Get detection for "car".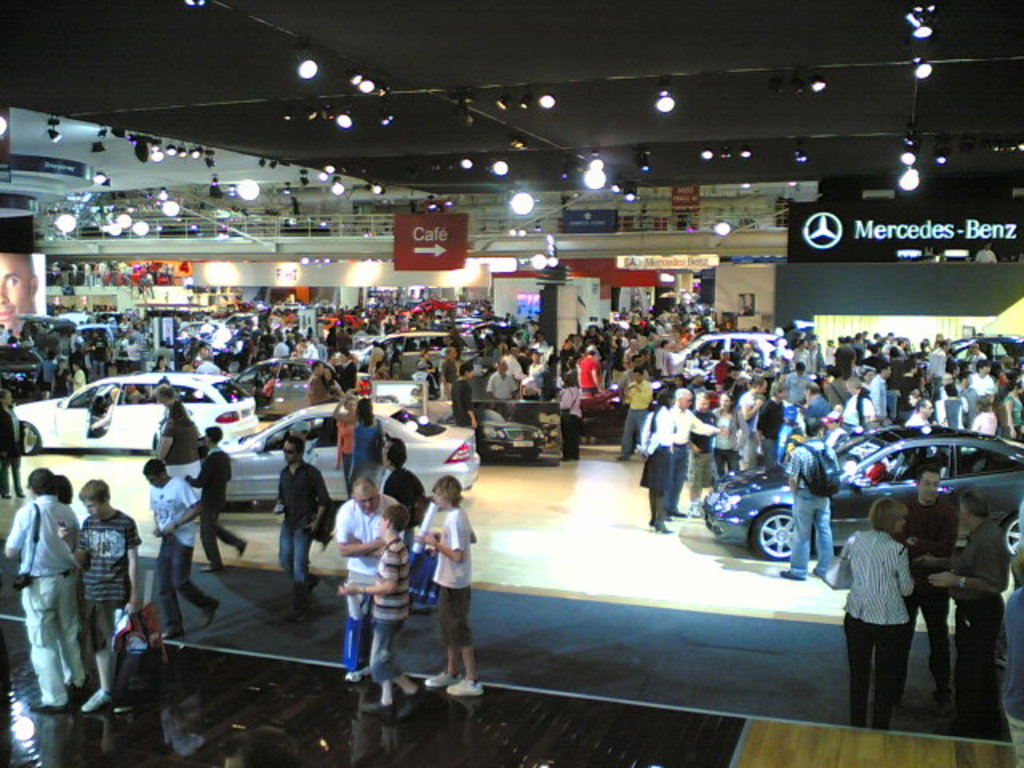
Detection: [x1=670, y1=334, x2=774, y2=363].
